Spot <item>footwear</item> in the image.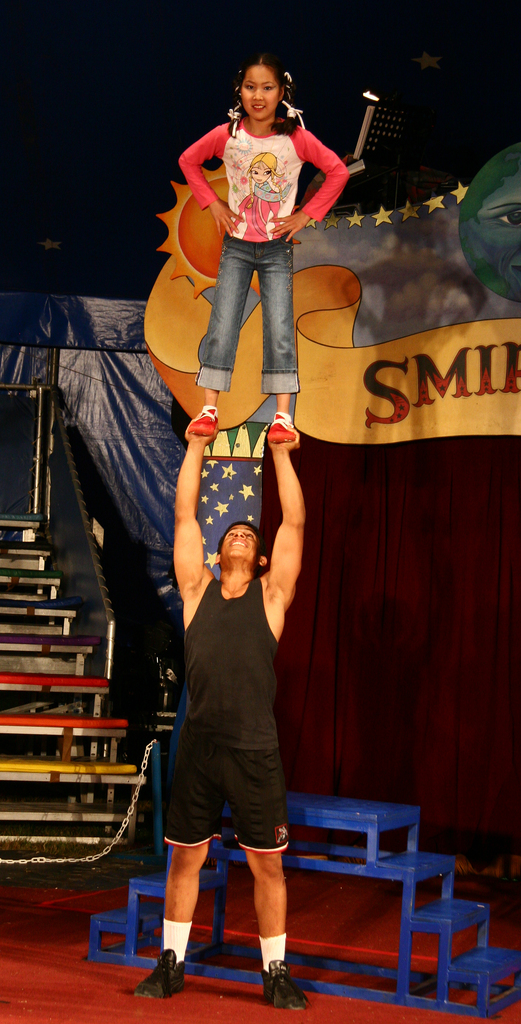
<item>footwear</item> found at 127:945:187:1005.
